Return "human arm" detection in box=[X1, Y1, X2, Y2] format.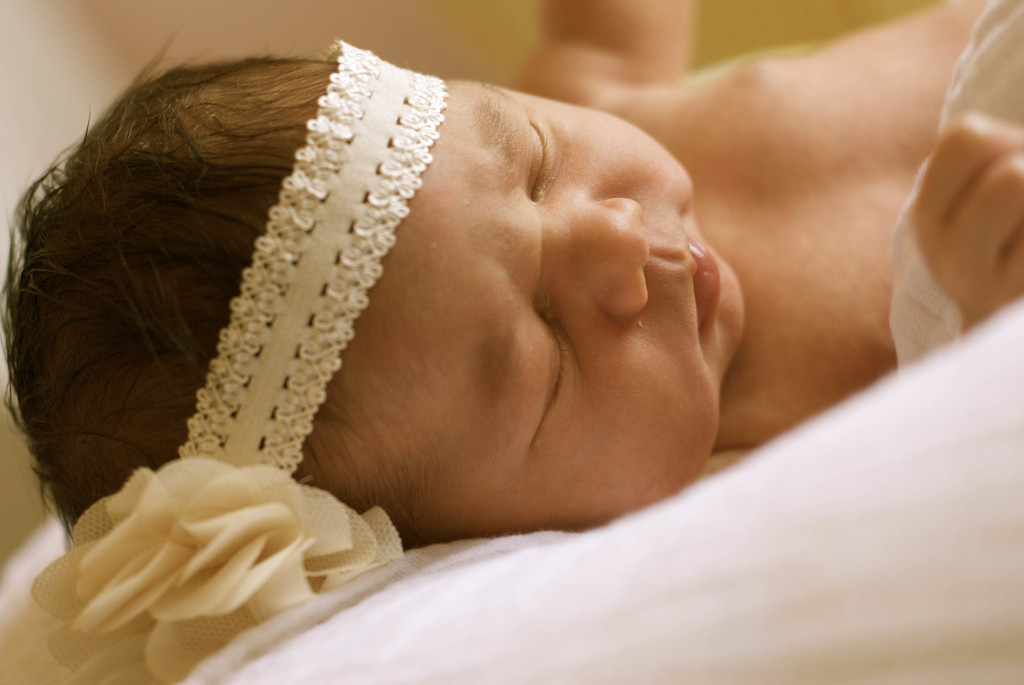
box=[512, 0, 698, 88].
